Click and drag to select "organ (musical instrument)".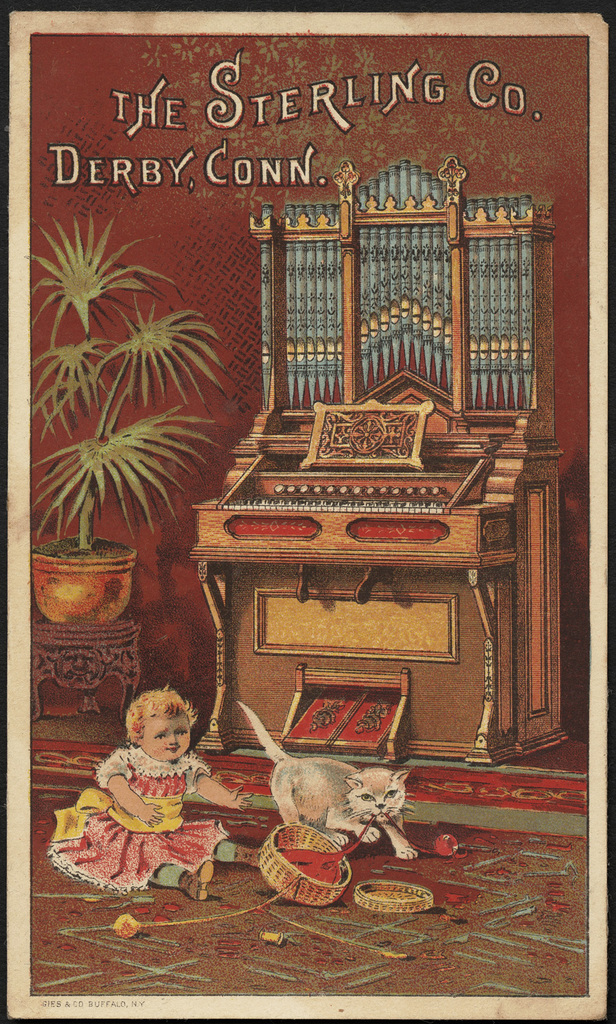
Selection: <box>191,158,559,768</box>.
